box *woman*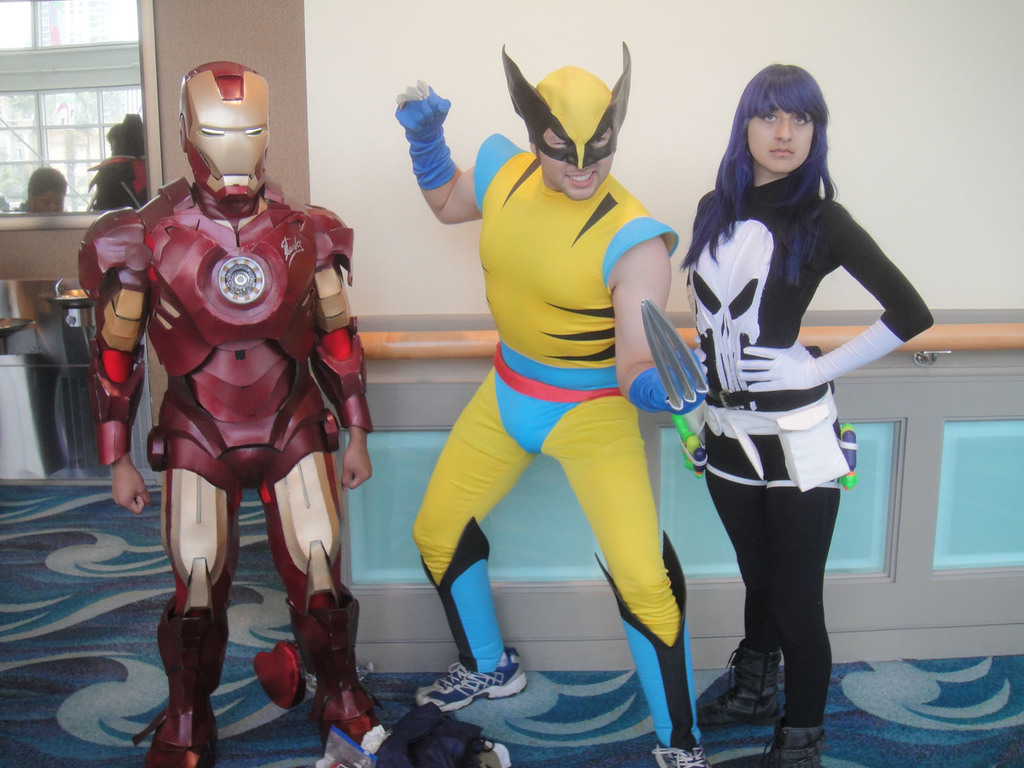
11,167,76,208
